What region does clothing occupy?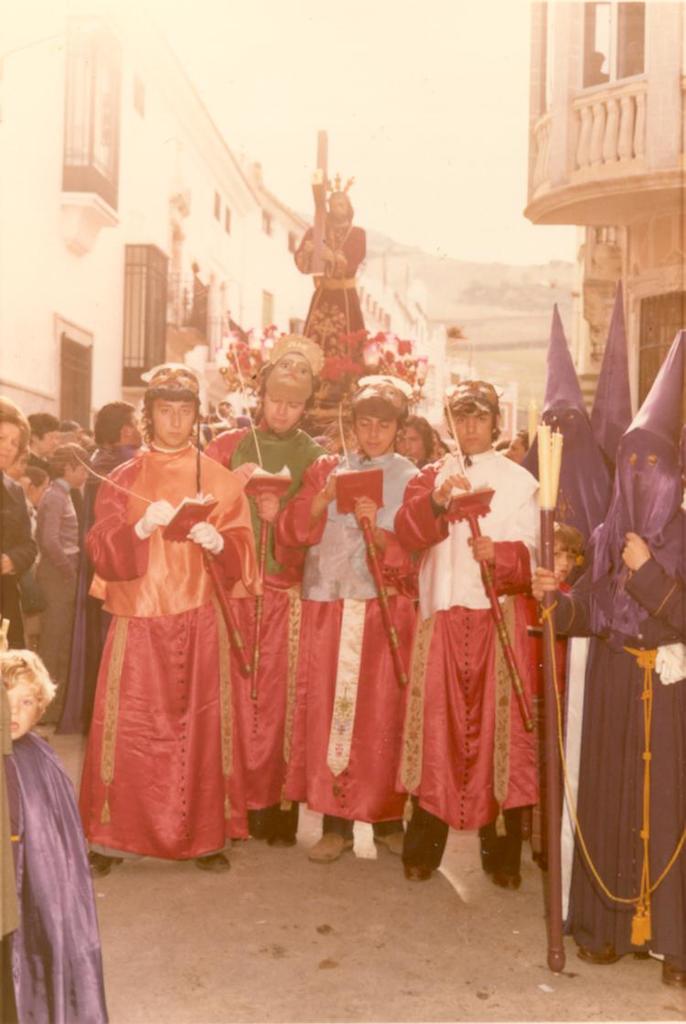
crop(553, 452, 685, 972).
